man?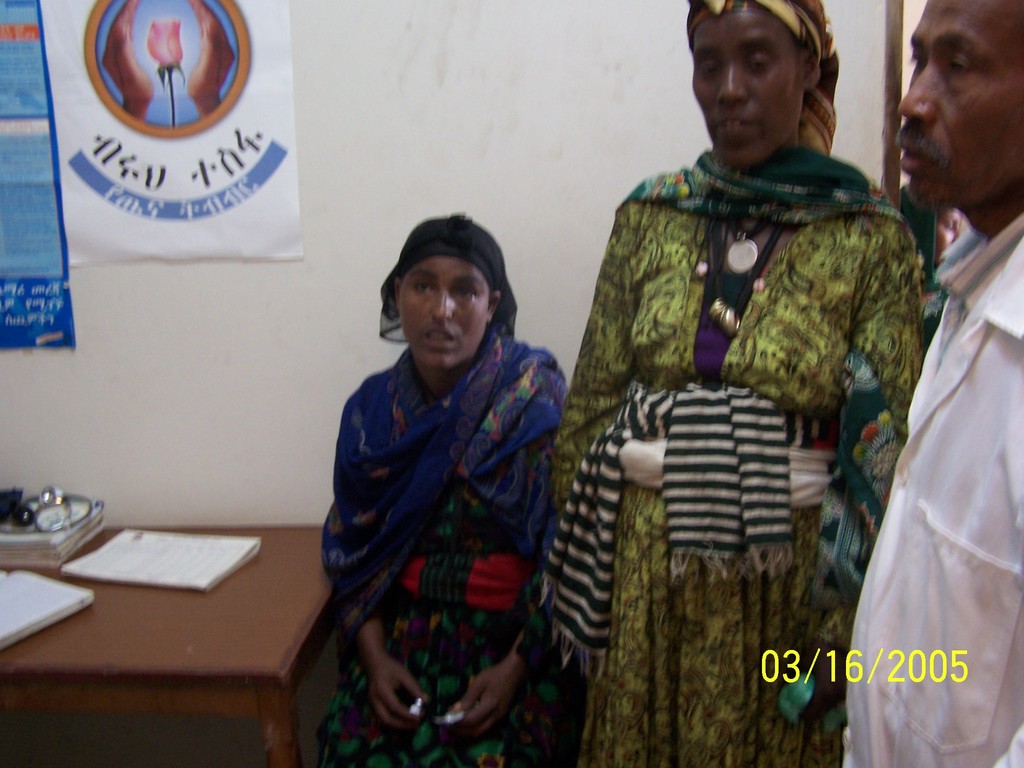
<bbox>844, 41, 1023, 705</bbox>
